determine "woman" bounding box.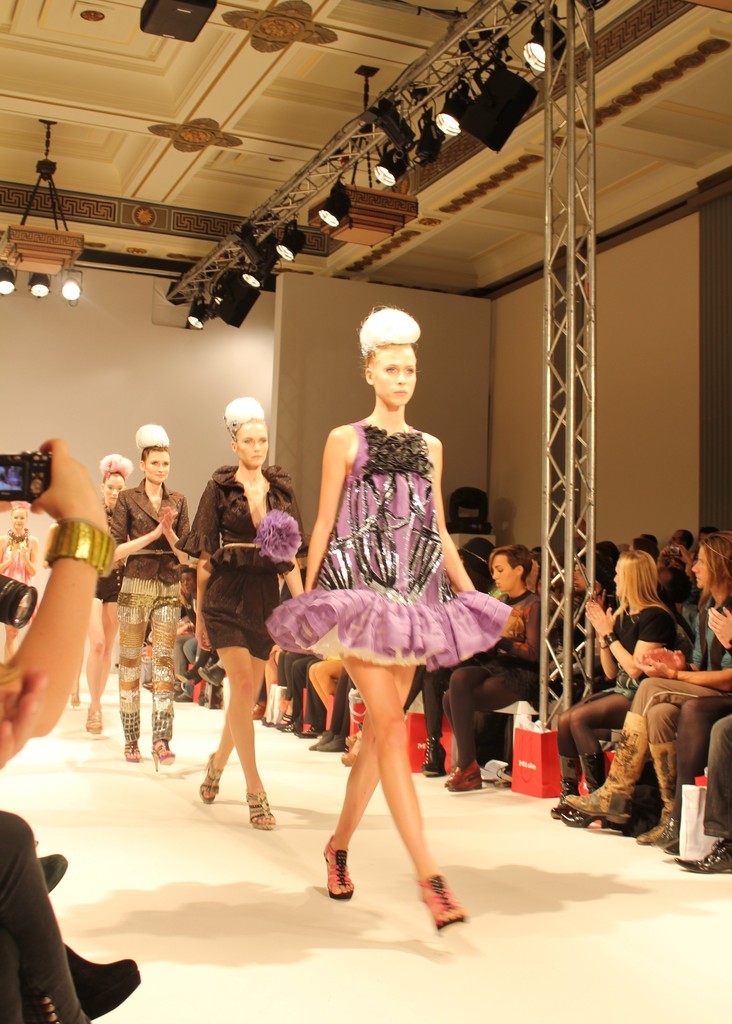
Determined: x1=113 y1=429 x2=210 y2=781.
